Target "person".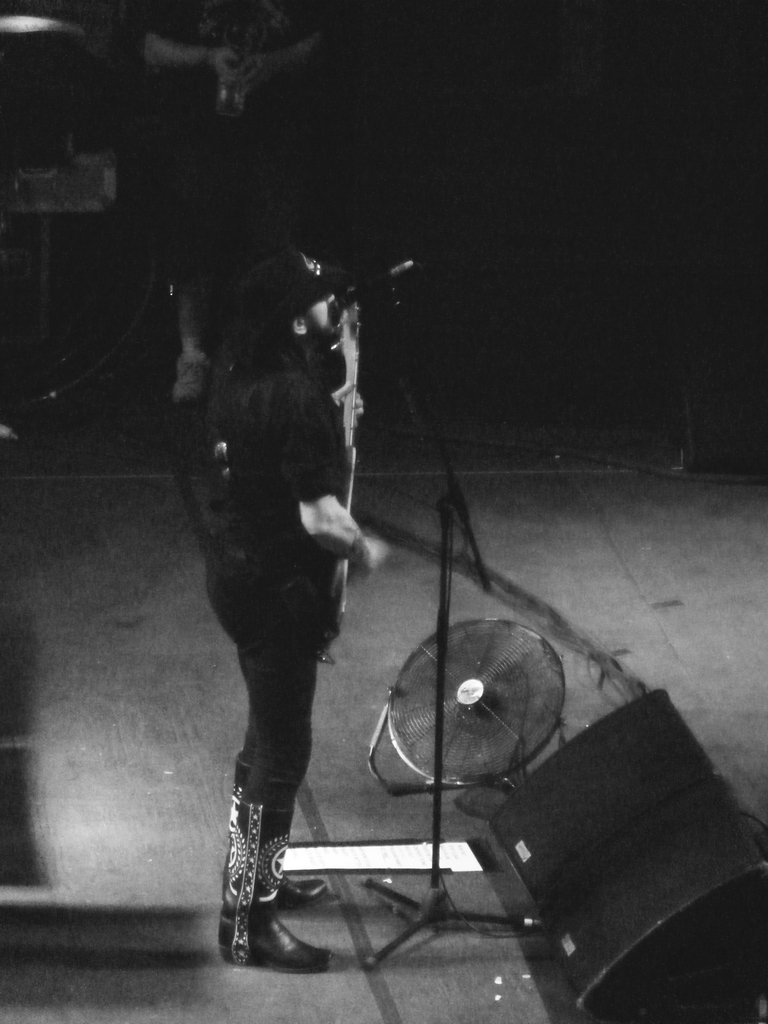
Target region: (x1=175, y1=246, x2=385, y2=993).
